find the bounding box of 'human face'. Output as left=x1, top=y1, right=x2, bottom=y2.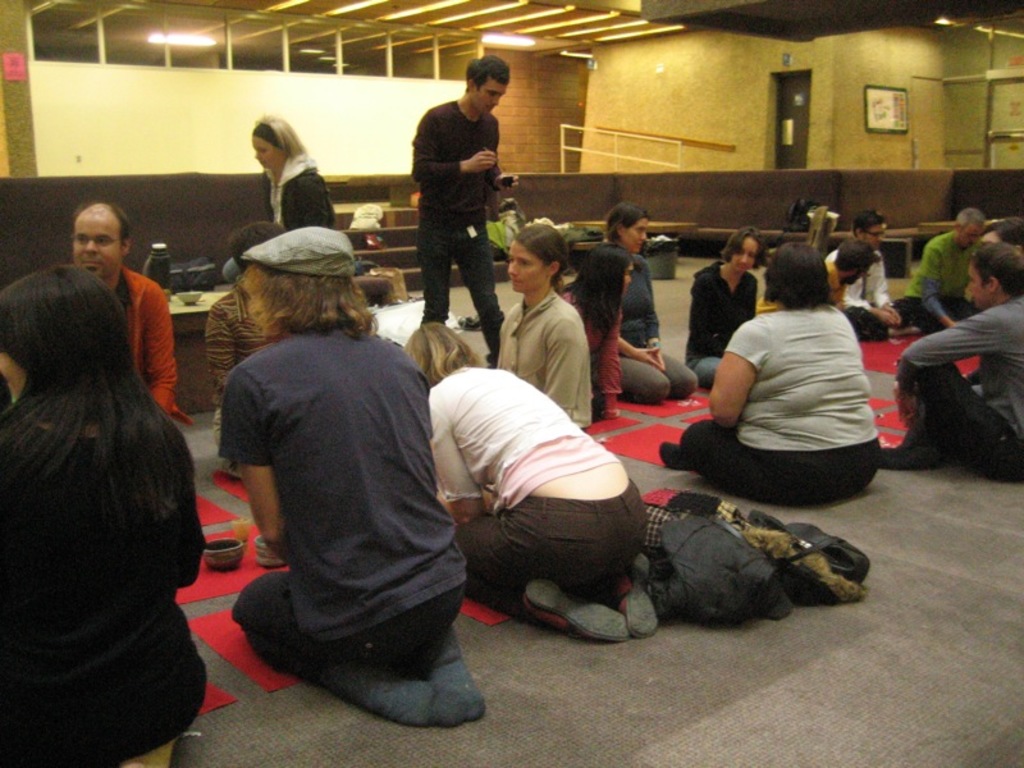
left=977, top=232, right=1001, bottom=244.
